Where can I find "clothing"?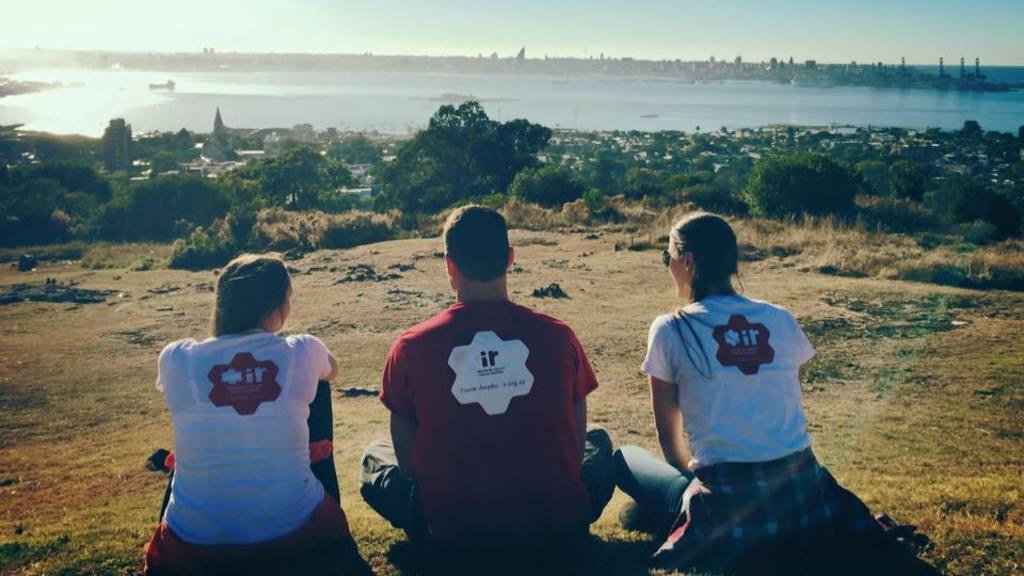
You can find it at box=[605, 294, 895, 559].
